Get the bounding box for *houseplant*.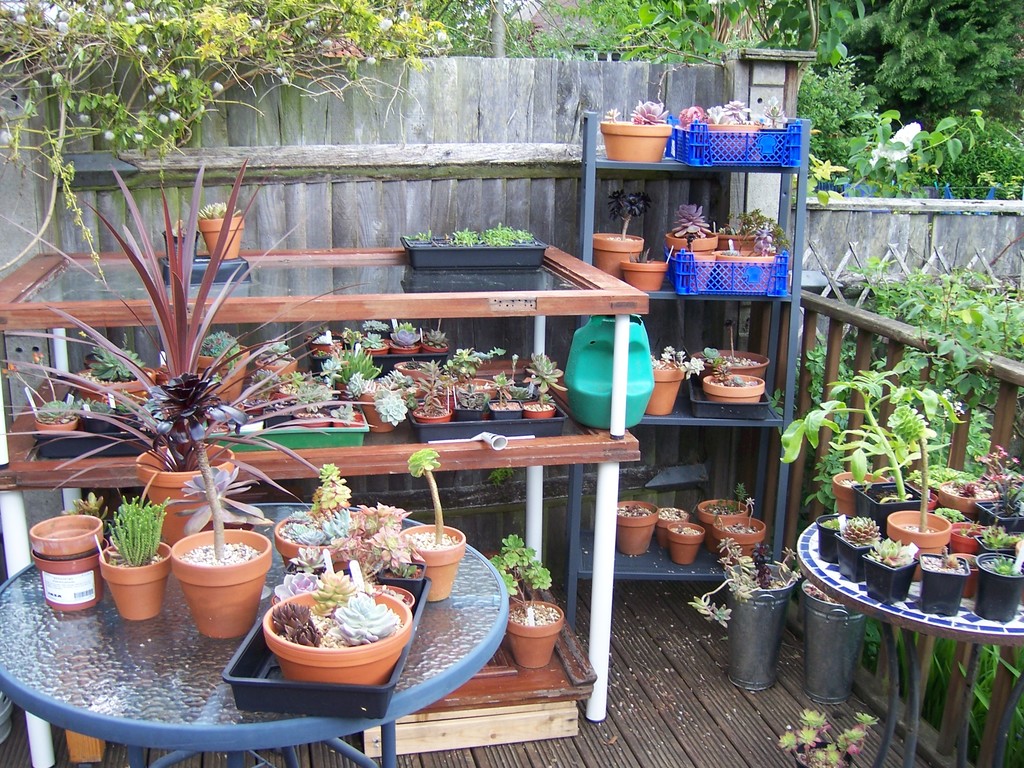
[x1=948, y1=512, x2=1006, y2=565].
